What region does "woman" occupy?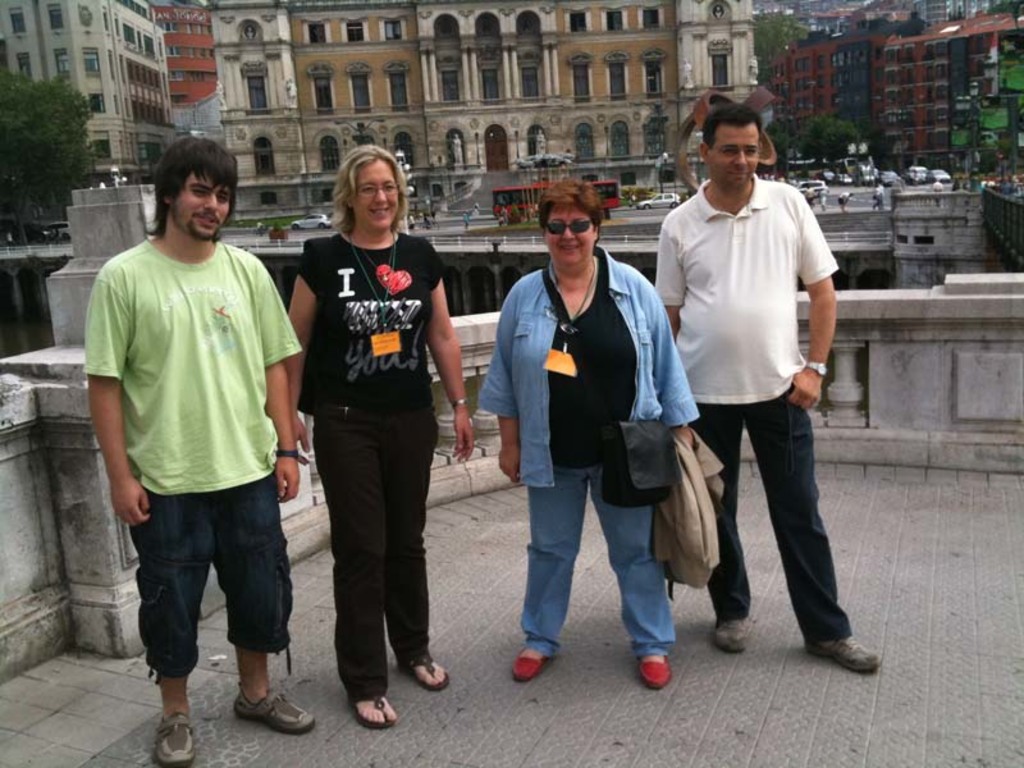
492/180/699/694.
